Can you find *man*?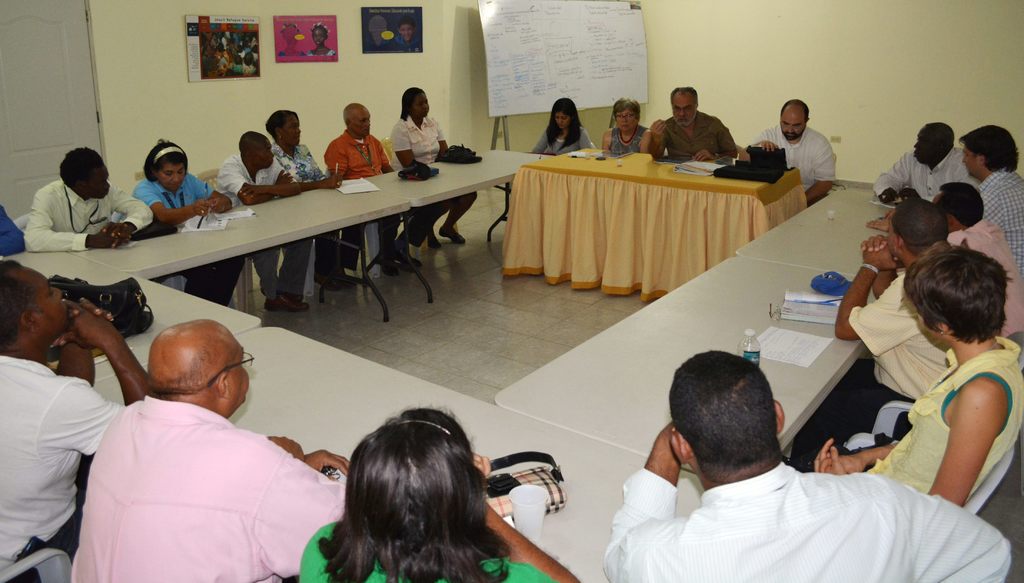
Yes, bounding box: 828 197 975 433.
